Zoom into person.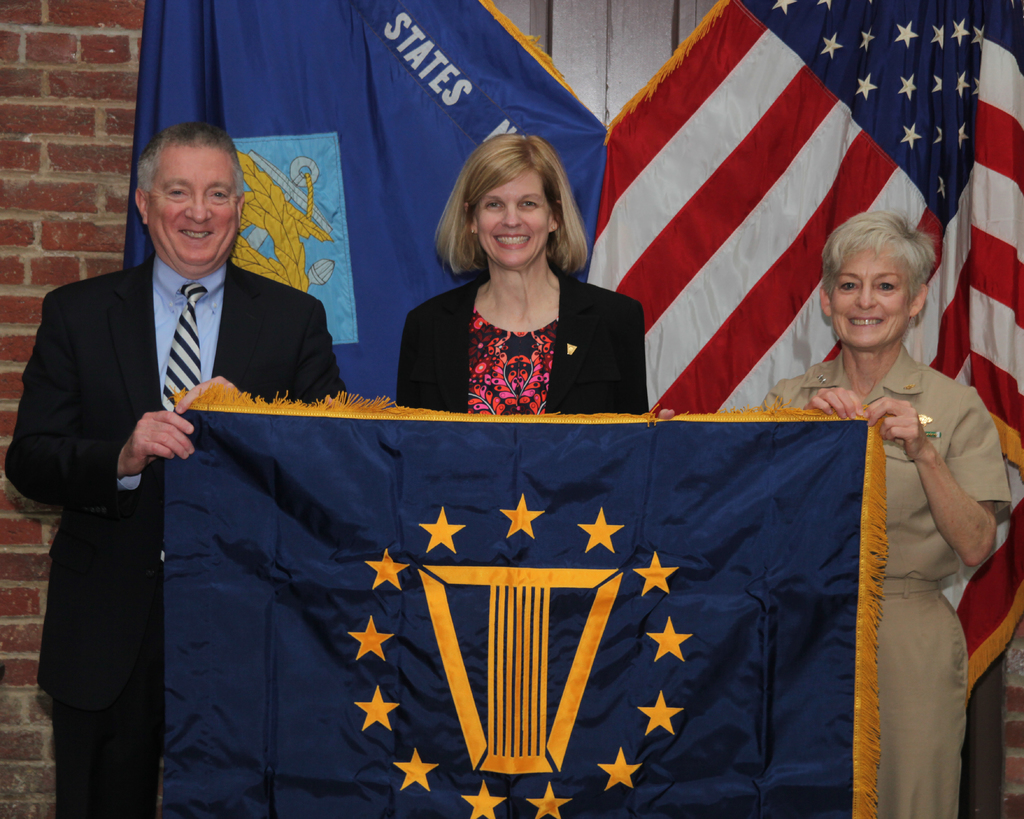
Zoom target: box(4, 123, 348, 816).
